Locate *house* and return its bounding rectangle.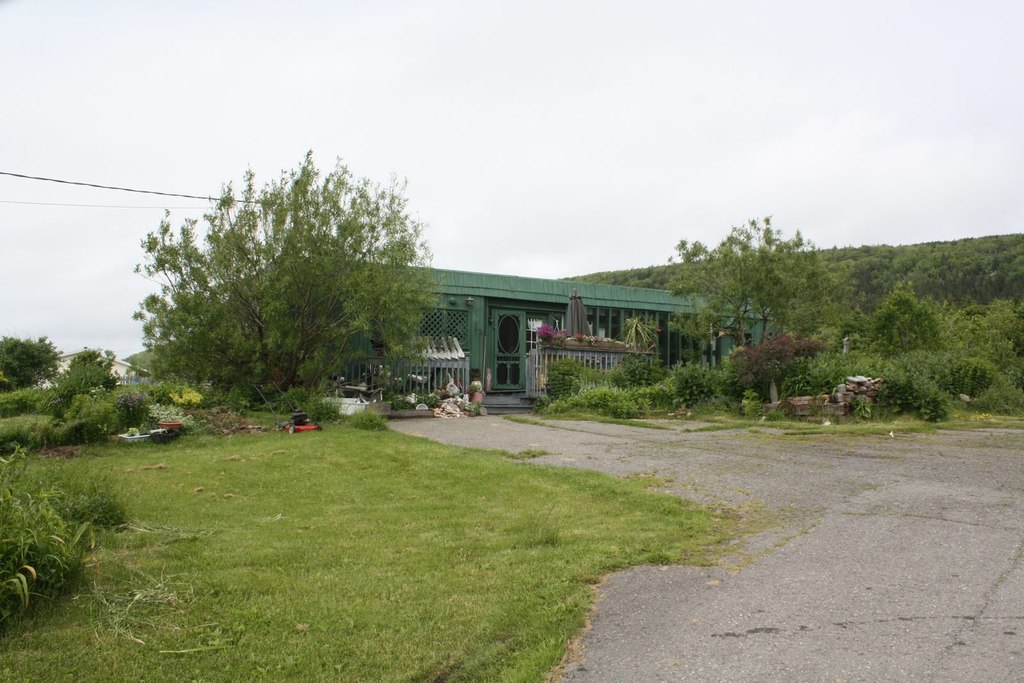
l=499, t=277, r=614, b=421.
